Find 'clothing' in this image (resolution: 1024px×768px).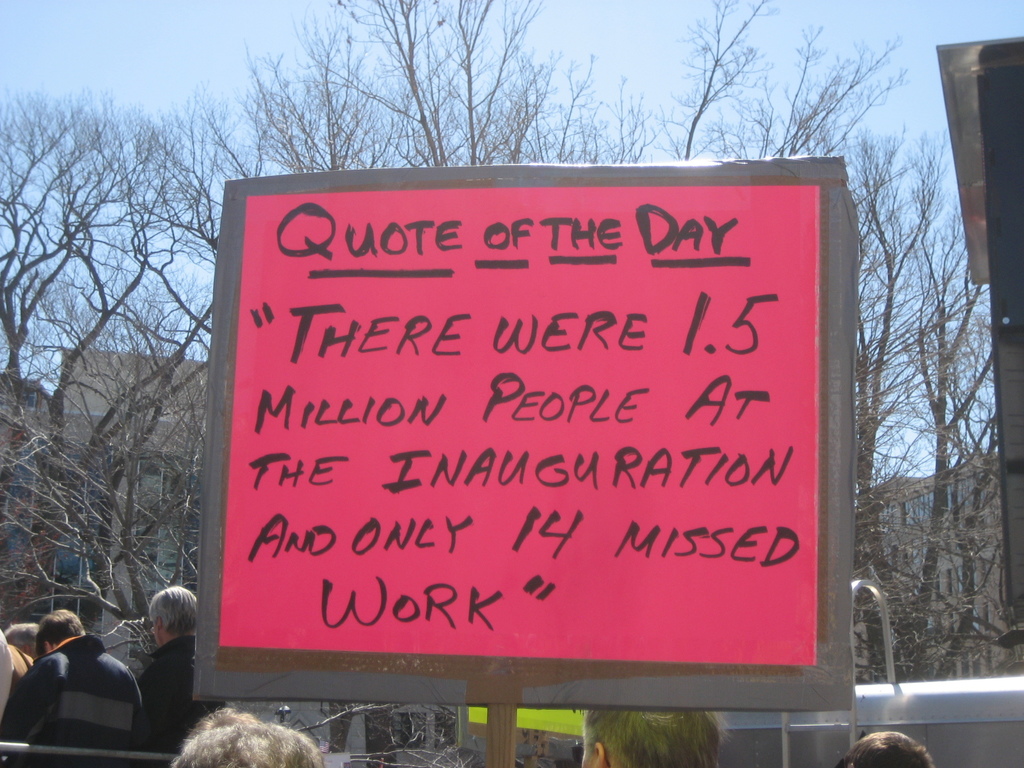
{"x1": 7, "y1": 622, "x2": 185, "y2": 756}.
